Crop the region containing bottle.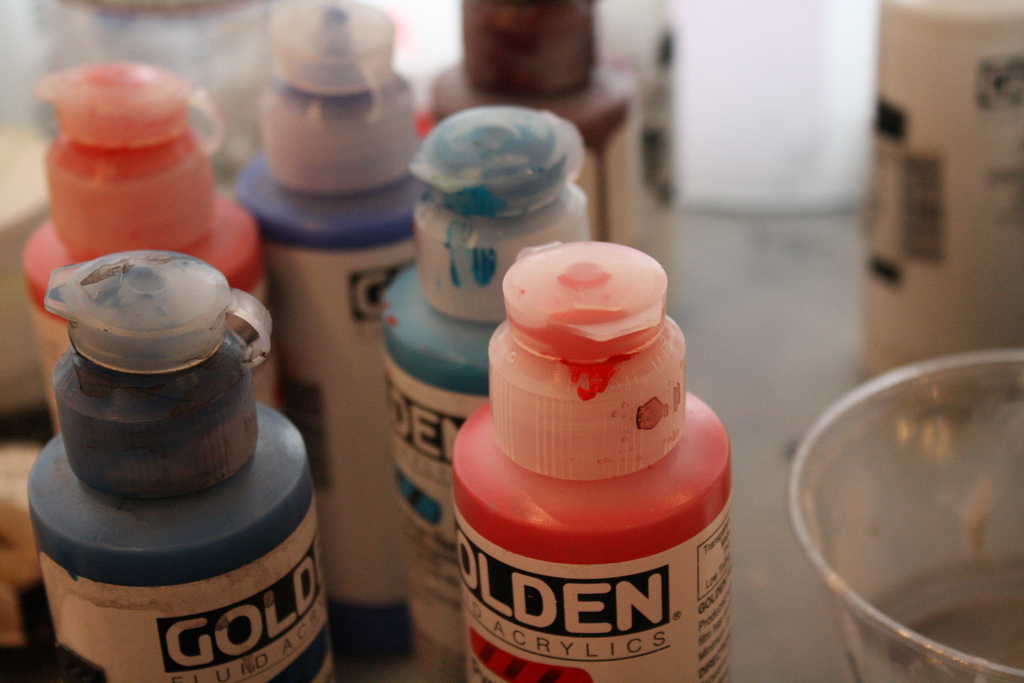
Crop region: detection(214, 0, 454, 636).
